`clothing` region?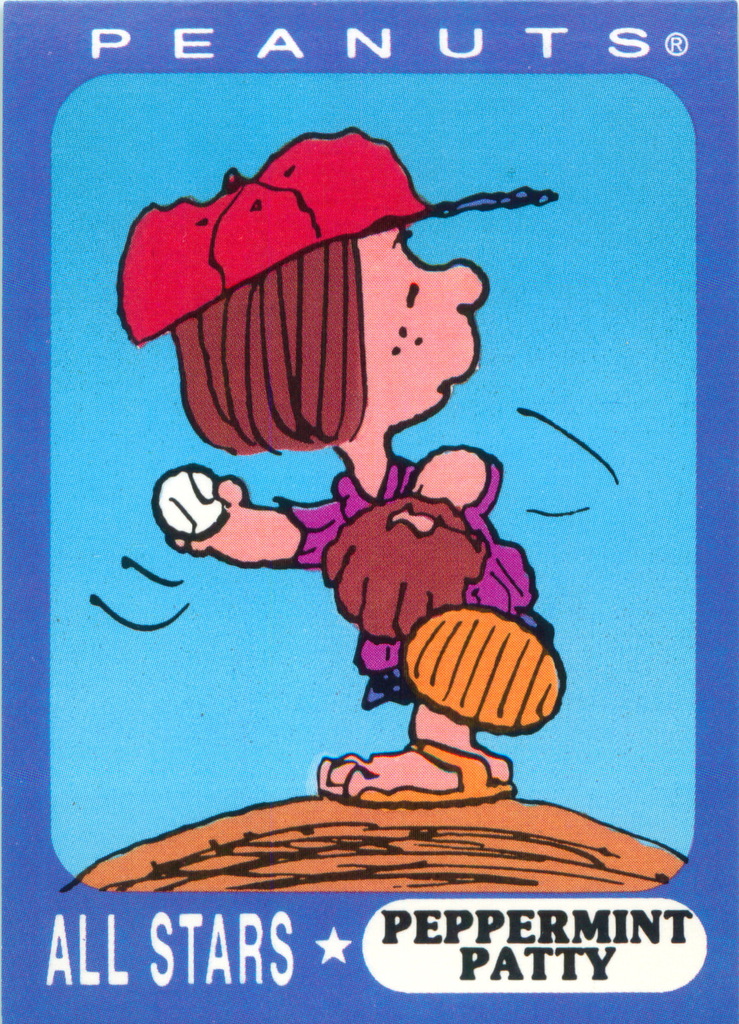
detection(282, 449, 551, 712)
